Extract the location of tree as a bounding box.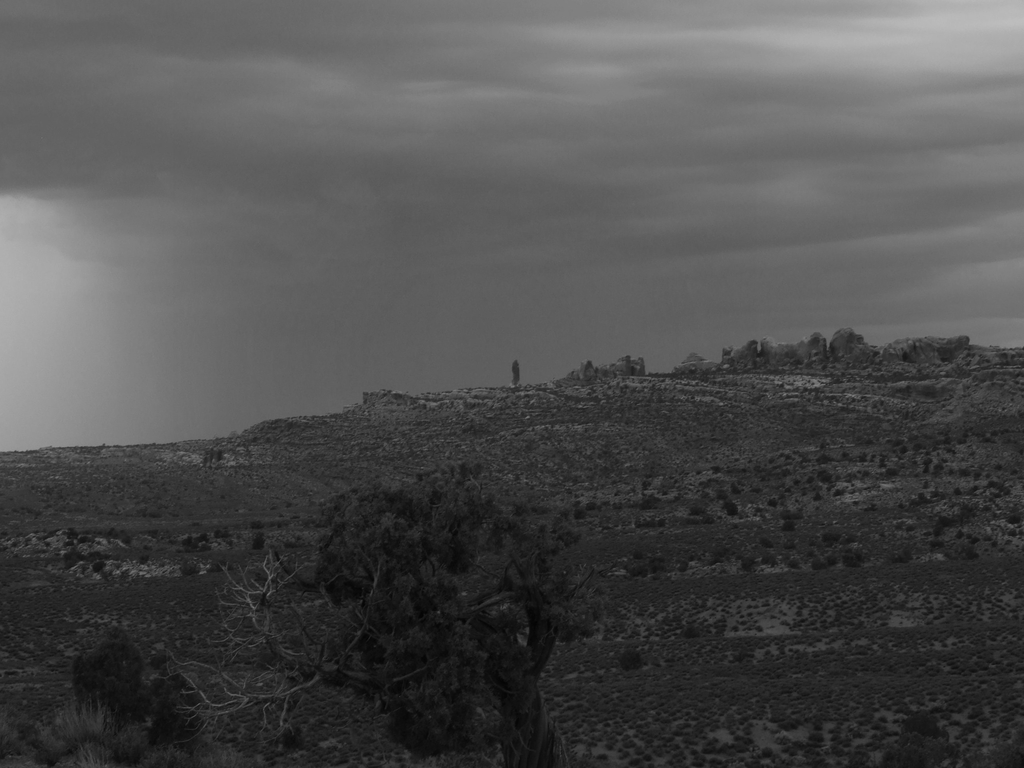
689/504/703/516.
